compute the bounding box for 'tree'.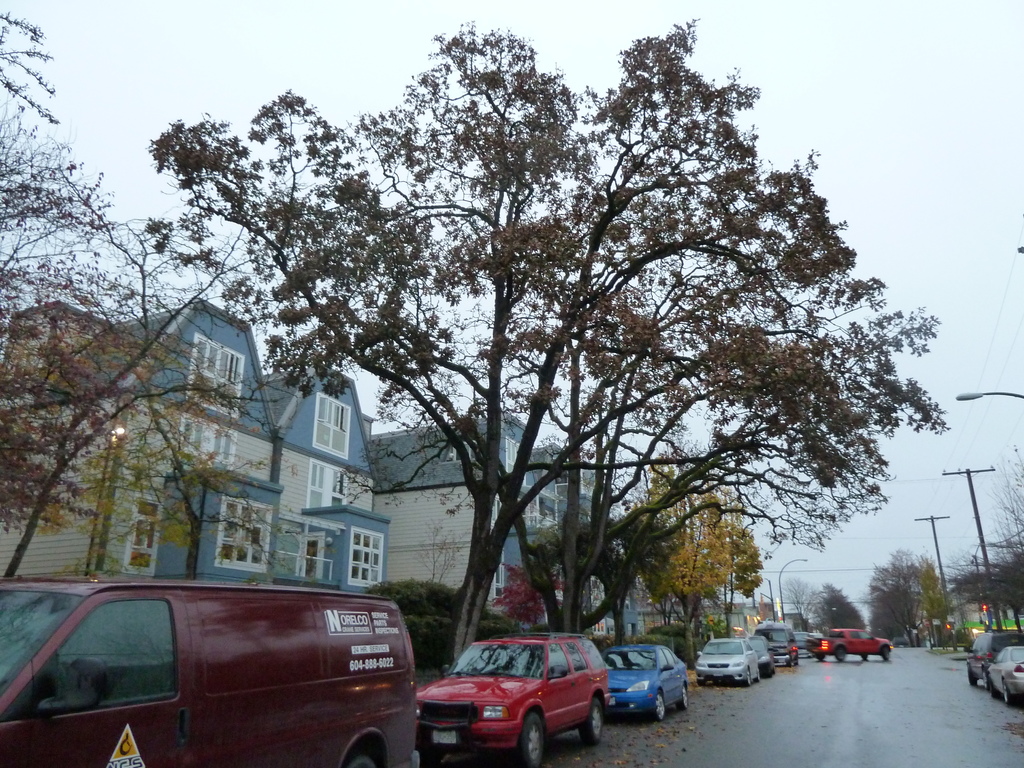
rect(812, 577, 868, 634).
